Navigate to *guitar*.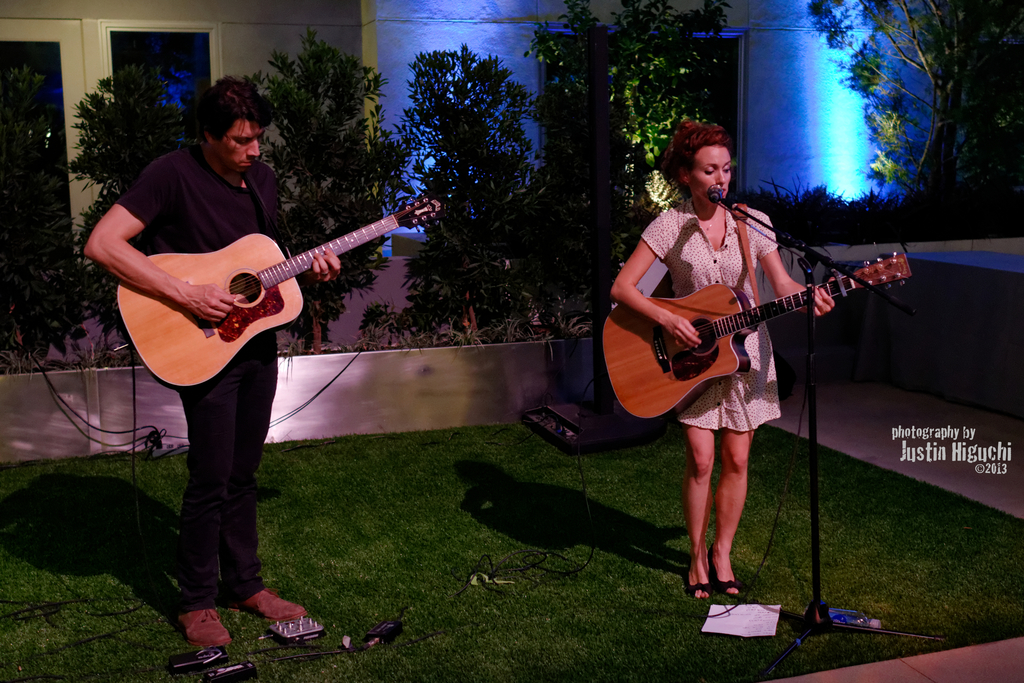
Navigation target: pyautogui.locateOnScreen(118, 193, 444, 393).
